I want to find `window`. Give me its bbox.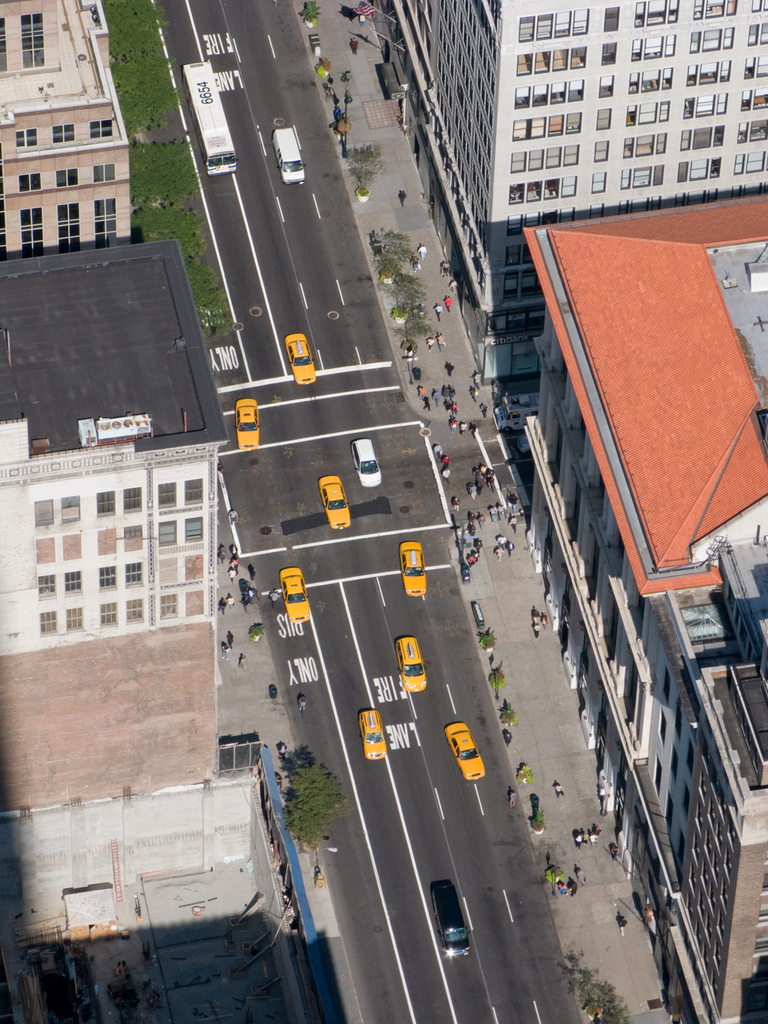
{"x1": 660, "y1": 136, "x2": 661, "y2": 150}.
